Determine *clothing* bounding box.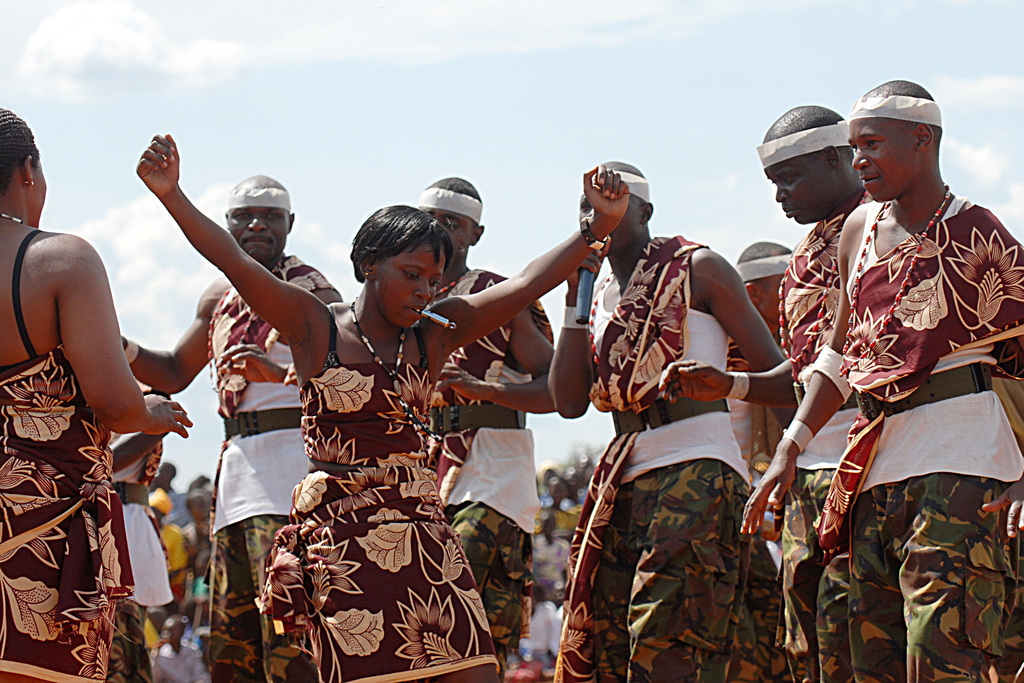
Determined: box(186, 575, 209, 604).
